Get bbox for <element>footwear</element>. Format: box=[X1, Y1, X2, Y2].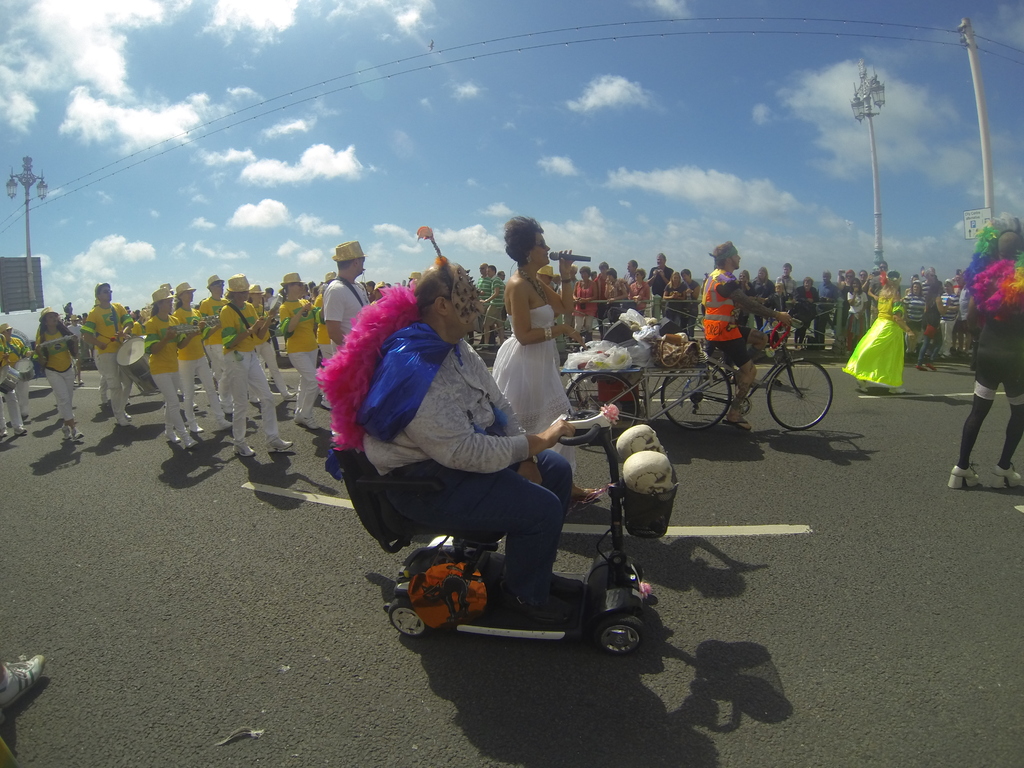
box=[0, 426, 10, 437].
